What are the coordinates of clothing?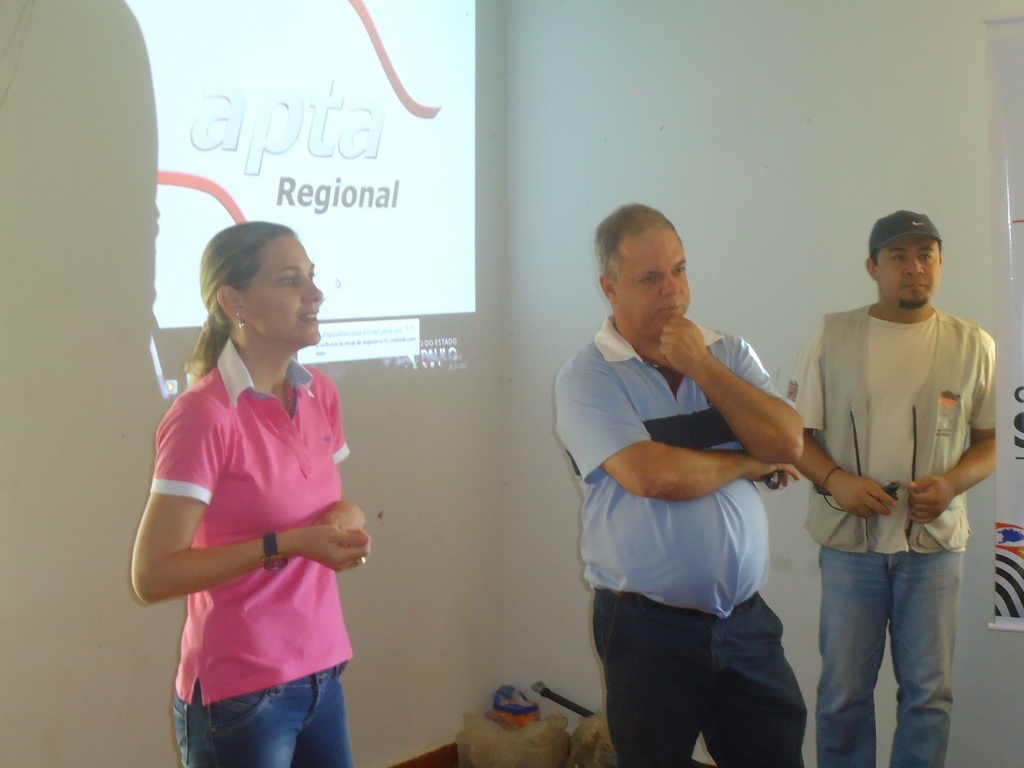
(123,316,384,767).
